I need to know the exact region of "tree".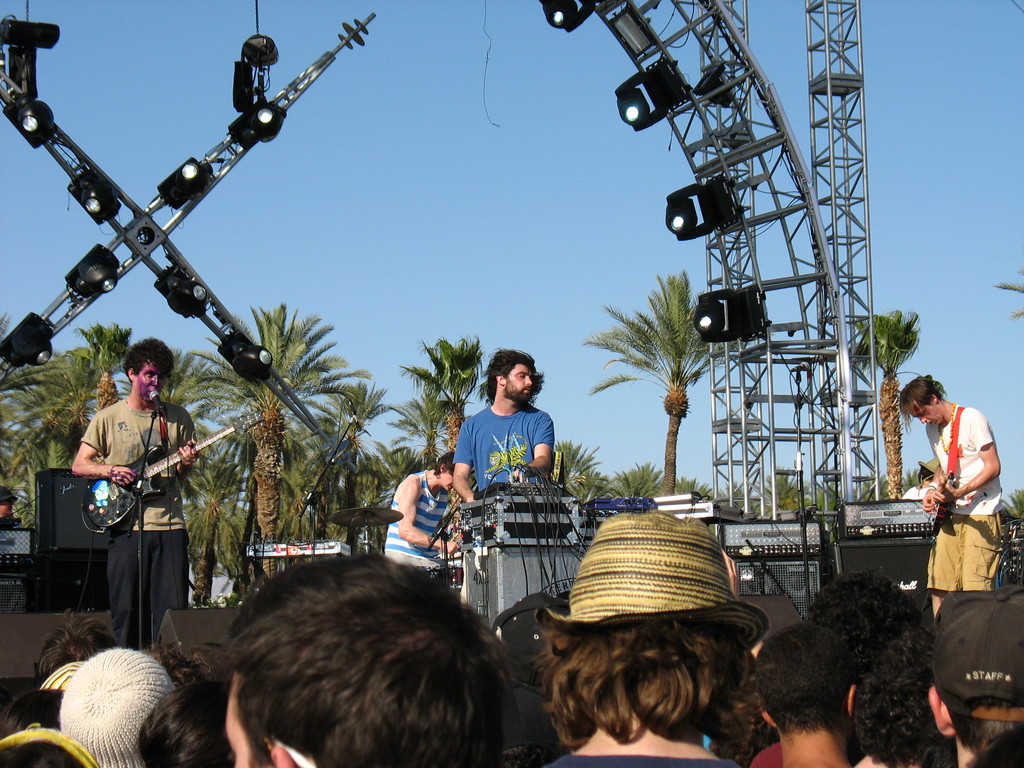
Region: select_region(848, 303, 921, 497).
